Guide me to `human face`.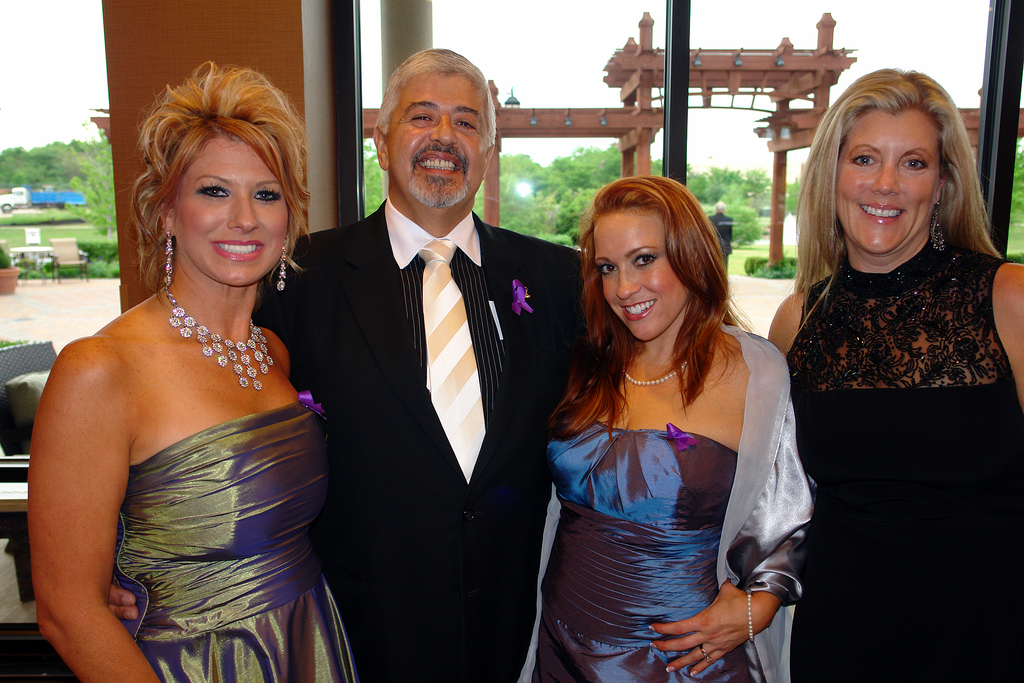
Guidance: [left=385, top=72, right=486, bottom=208].
